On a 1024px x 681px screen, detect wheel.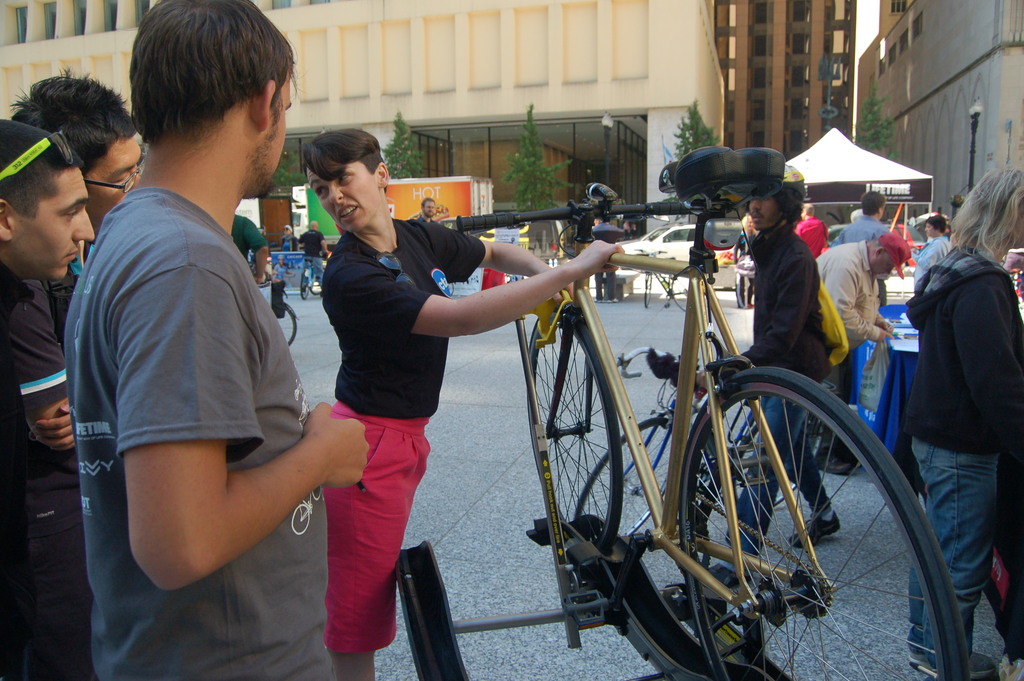
(580, 412, 684, 545).
